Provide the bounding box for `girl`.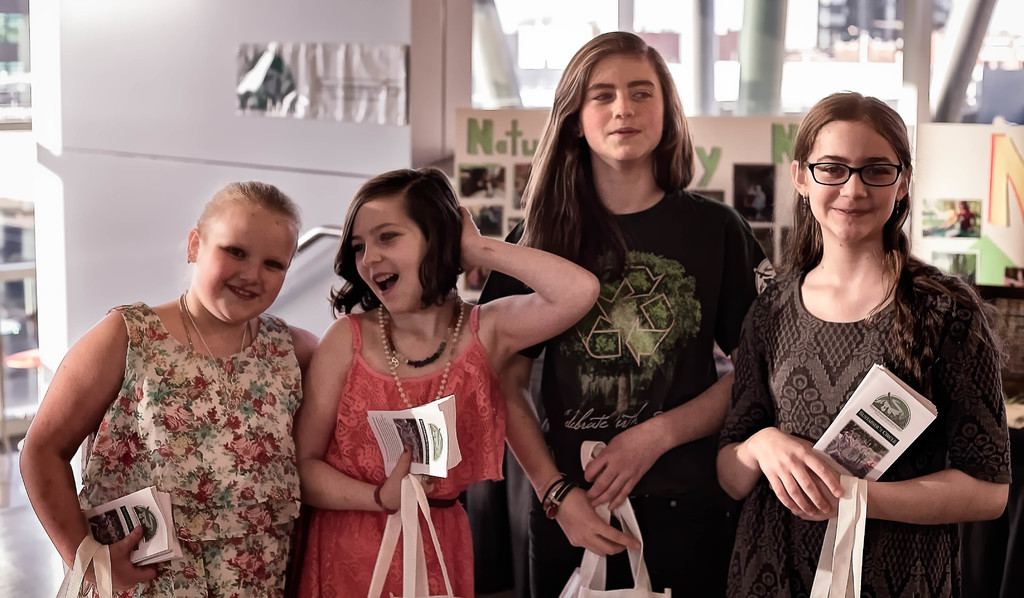
select_region(289, 163, 598, 597).
